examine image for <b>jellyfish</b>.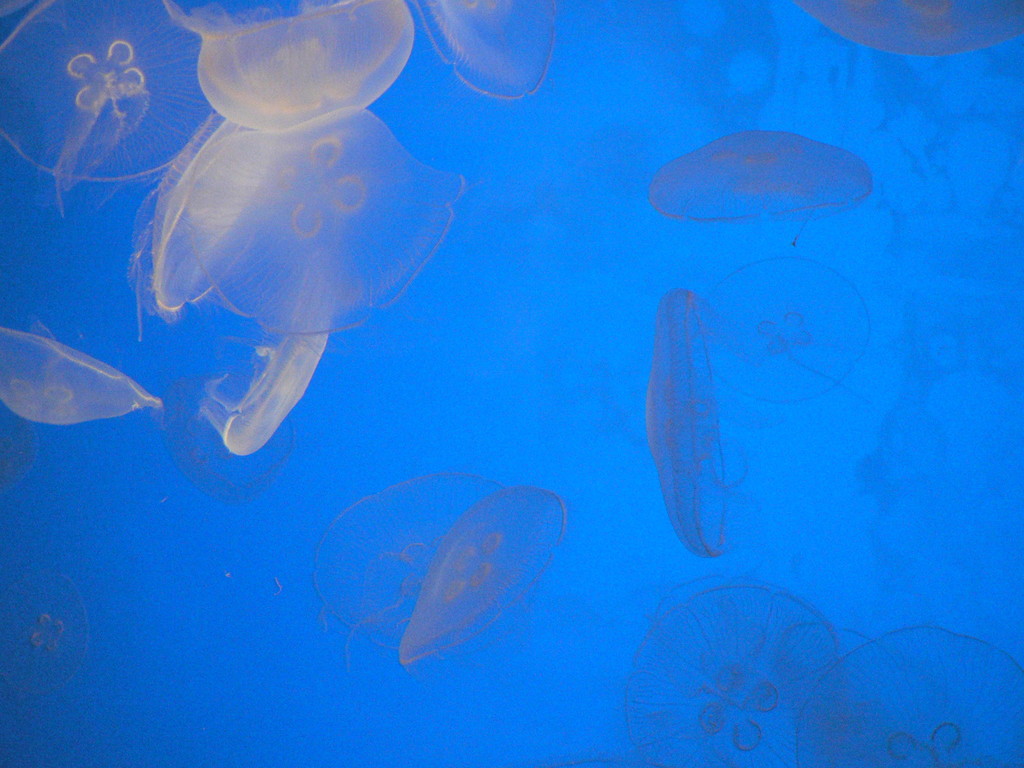
Examination result: 702/257/906/412.
